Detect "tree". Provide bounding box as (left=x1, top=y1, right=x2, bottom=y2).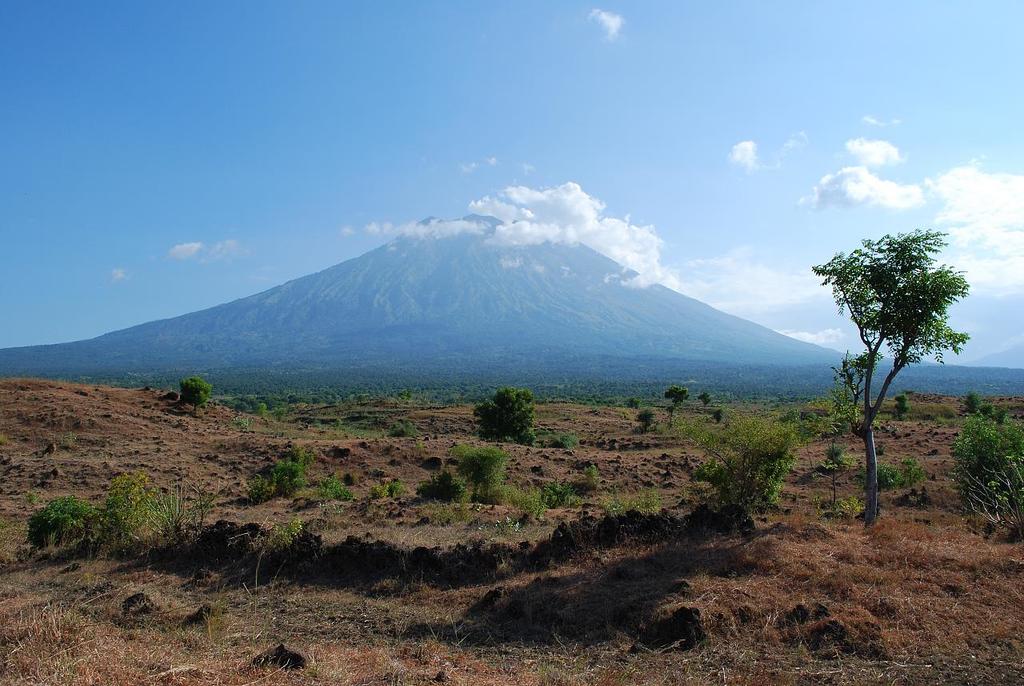
(left=697, top=392, right=713, bottom=411).
